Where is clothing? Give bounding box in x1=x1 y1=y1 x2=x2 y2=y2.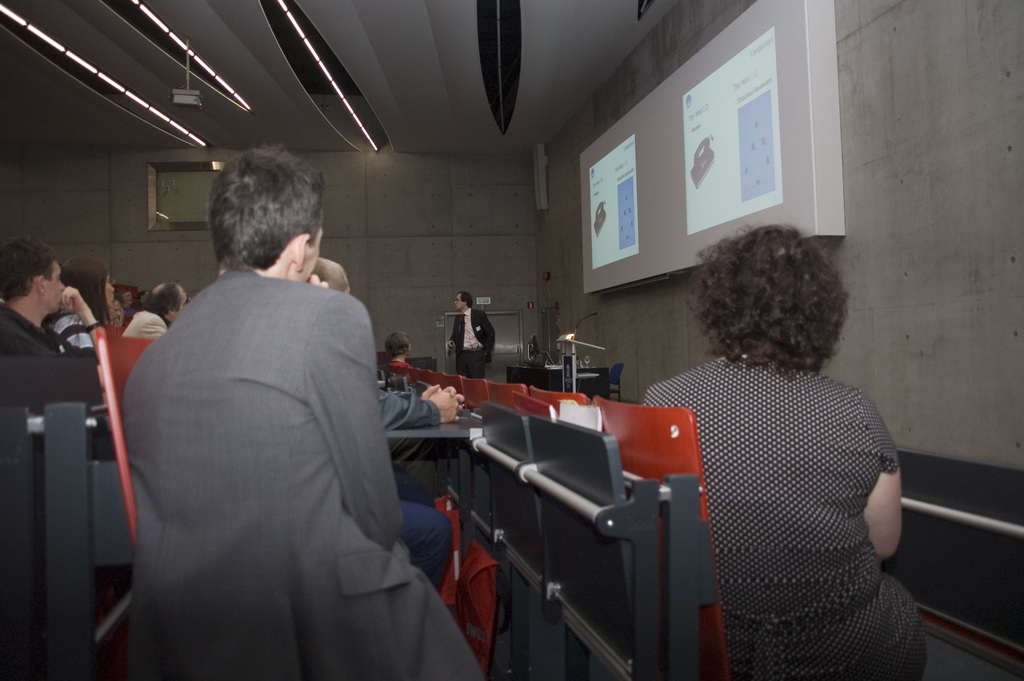
x1=0 y1=300 x2=56 y2=352.
